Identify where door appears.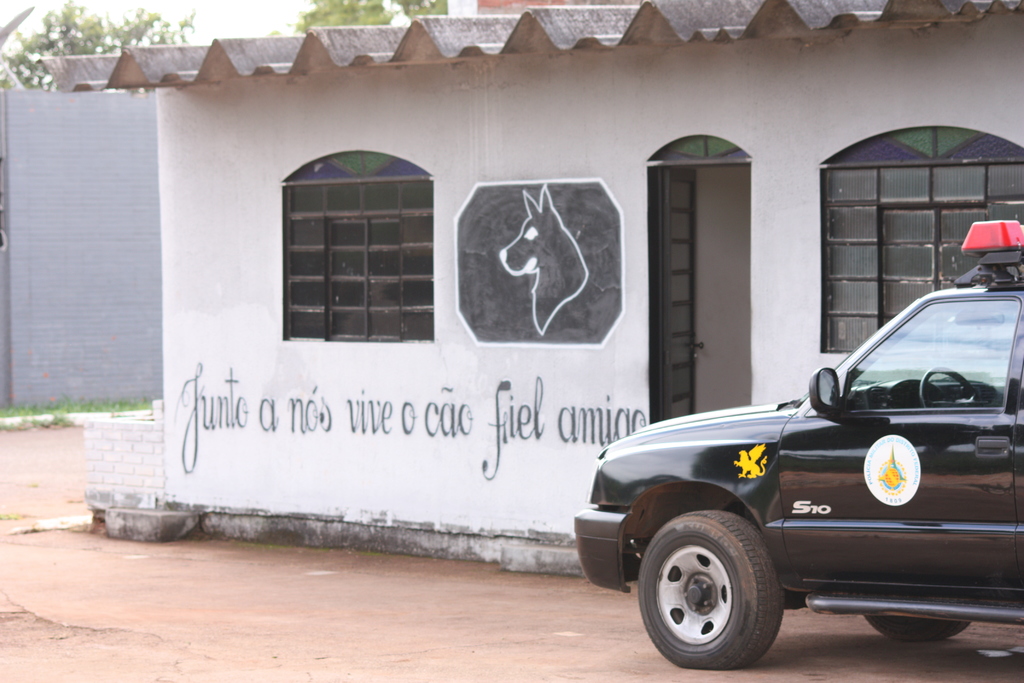
Appears at bbox=(642, 131, 695, 424).
